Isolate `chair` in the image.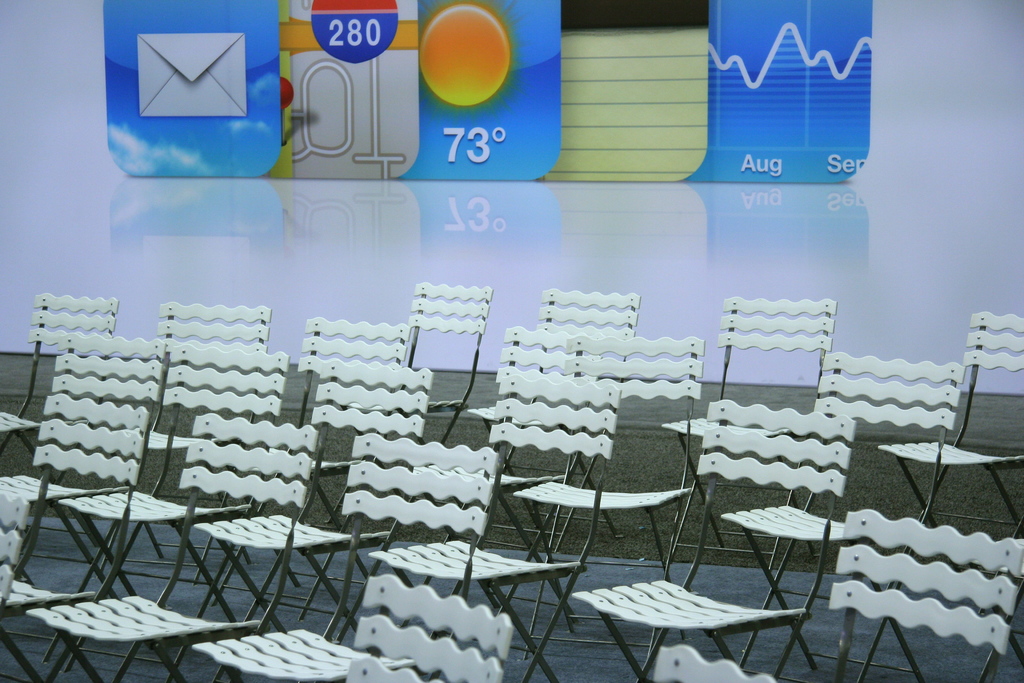
Isolated region: x1=346, y1=572, x2=514, y2=682.
